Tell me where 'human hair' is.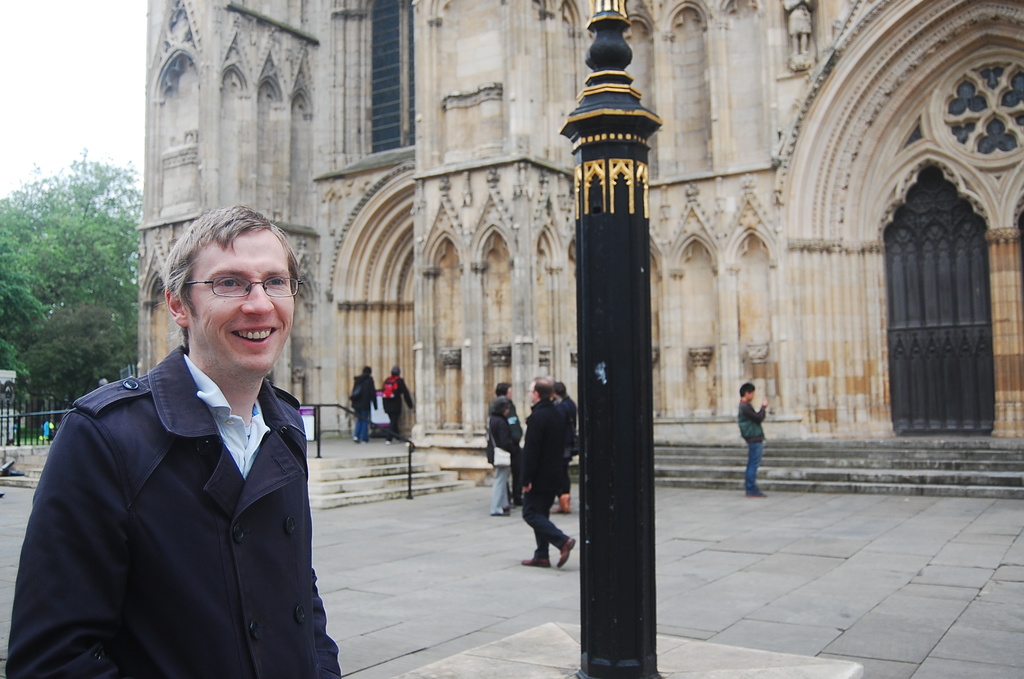
'human hair' is at [361,366,374,378].
